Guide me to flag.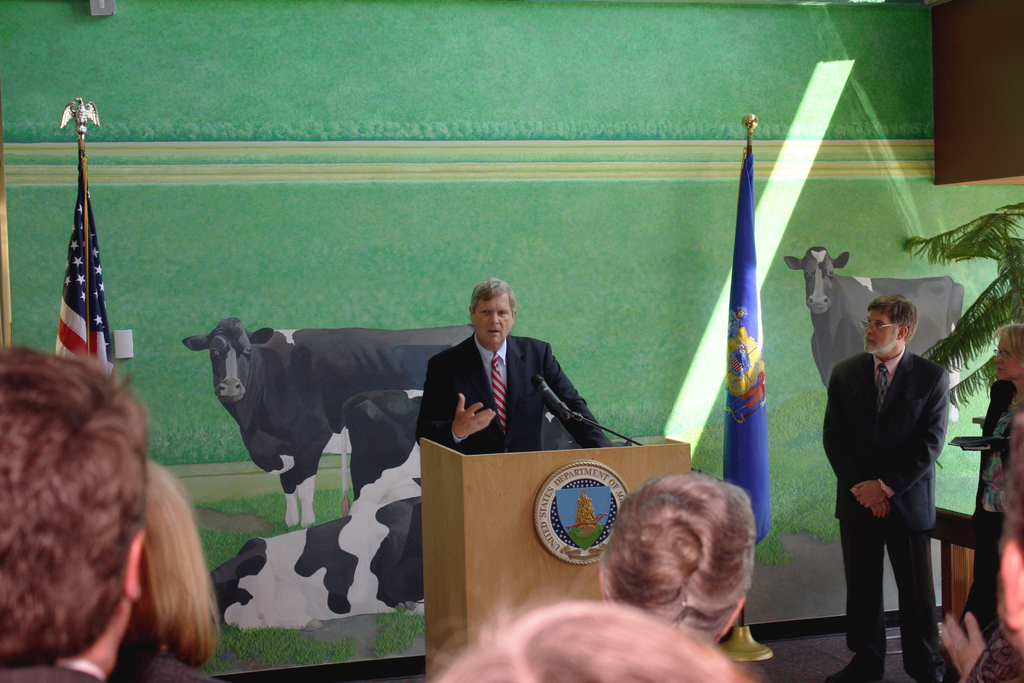
Guidance: <region>721, 143, 777, 550</region>.
